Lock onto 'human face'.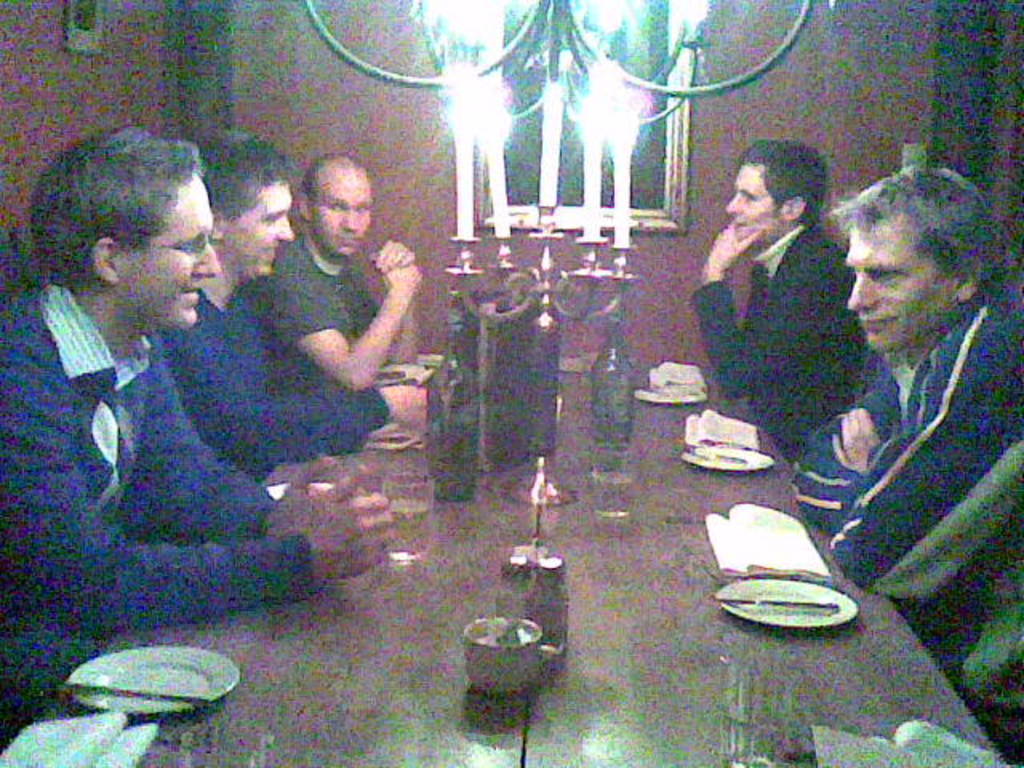
Locked: rect(310, 170, 374, 254).
